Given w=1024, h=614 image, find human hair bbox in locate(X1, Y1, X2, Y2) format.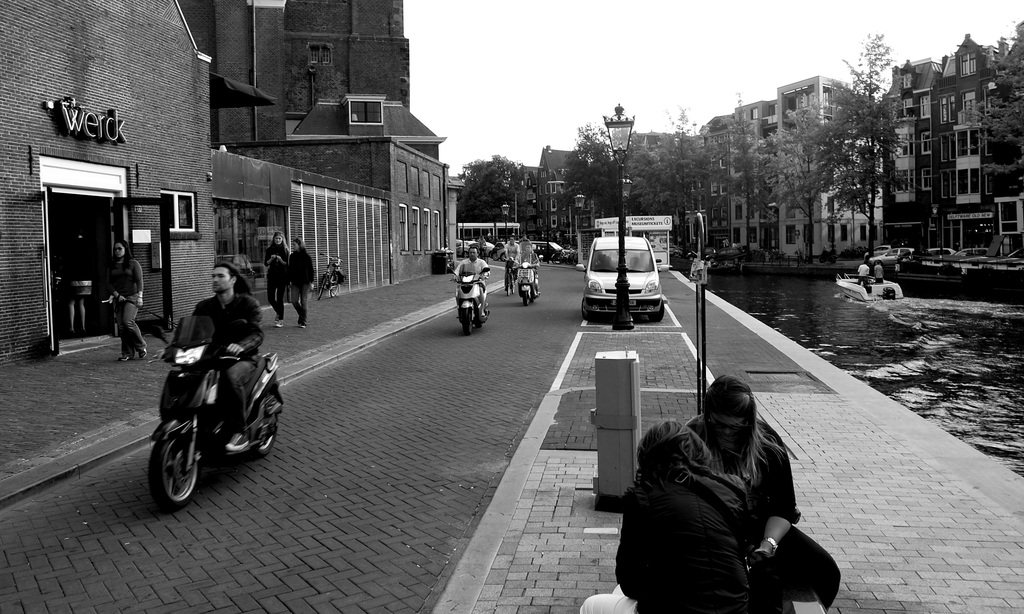
locate(635, 418, 712, 477).
